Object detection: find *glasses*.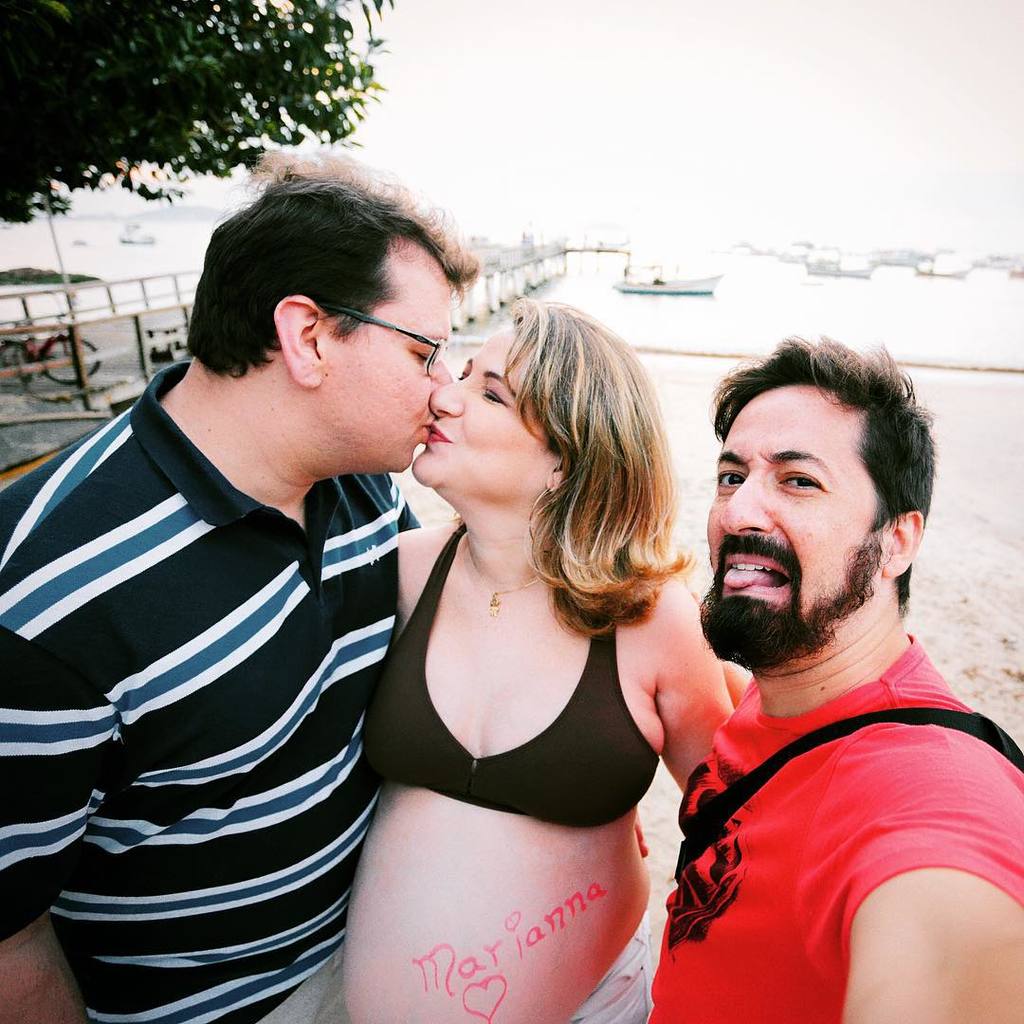
{"x1": 329, "y1": 307, "x2": 448, "y2": 378}.
